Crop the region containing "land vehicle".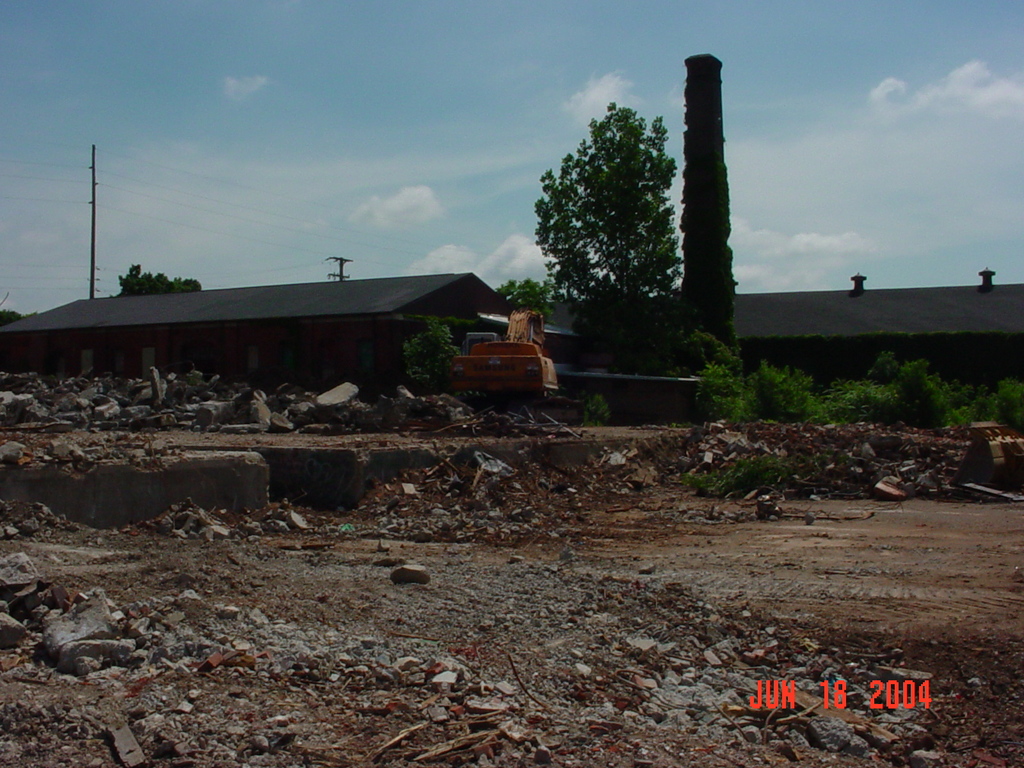
Crop region: detection(463, 308, 565, 398).
